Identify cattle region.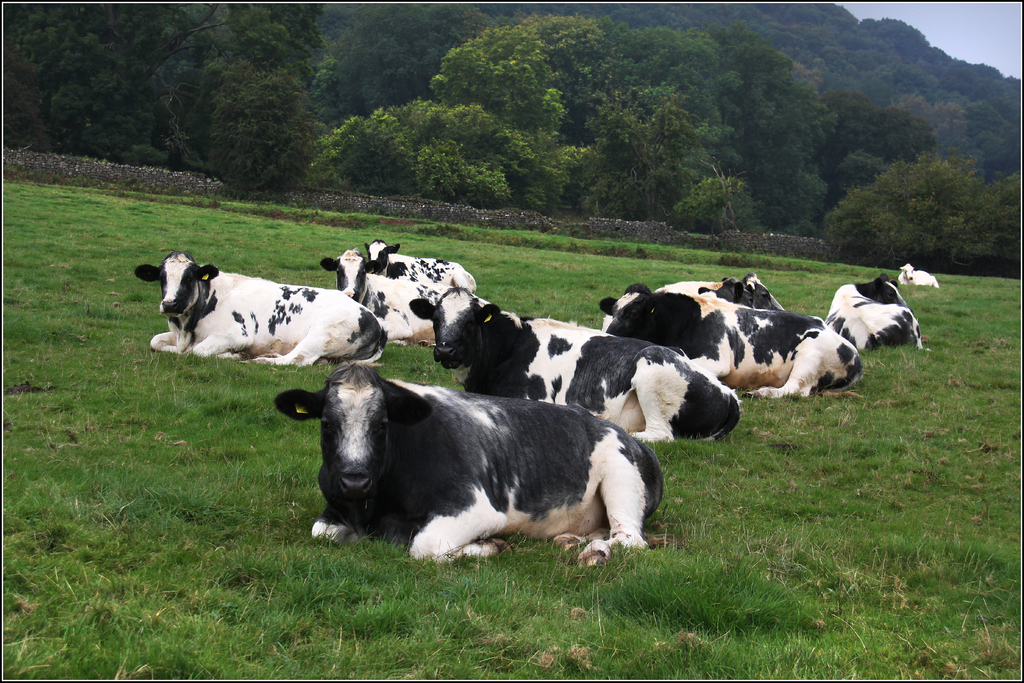
Region: locate(282, 366, 664, 563).
